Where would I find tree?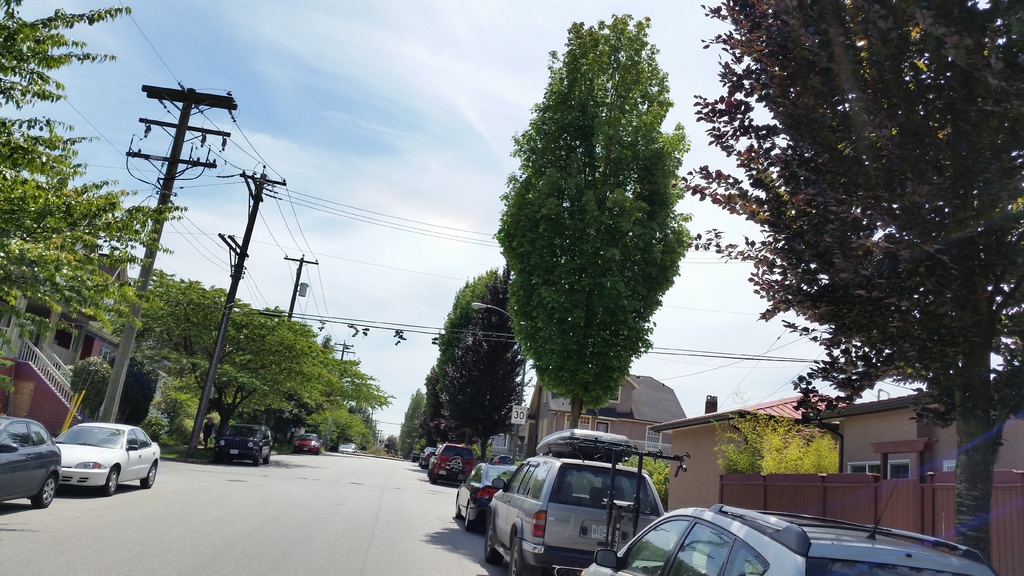
At [417,365,442,451].
